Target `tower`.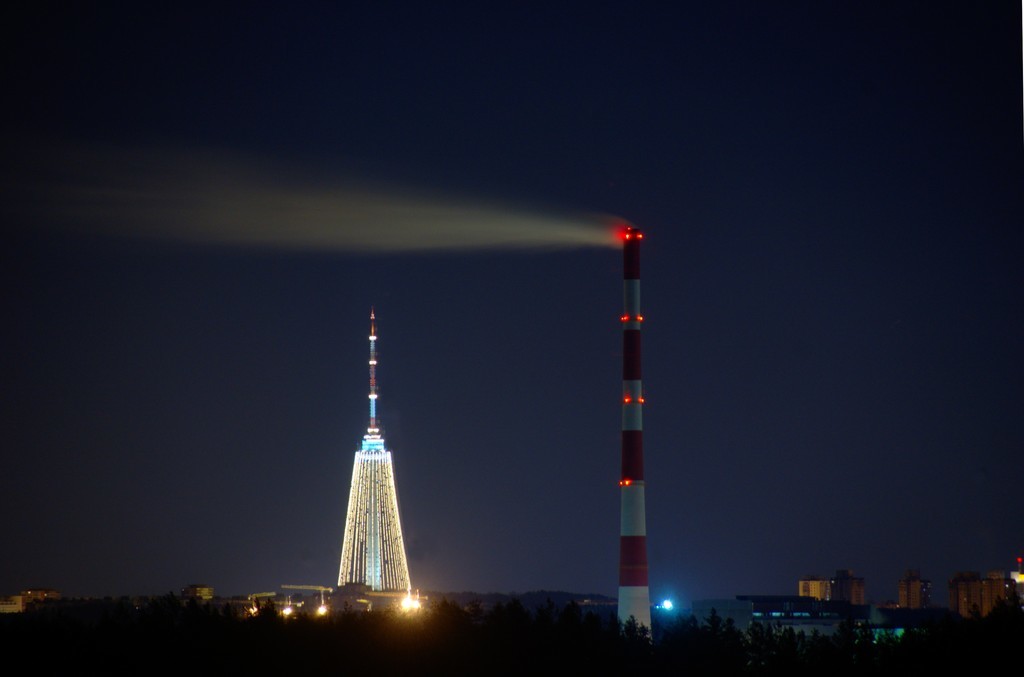
Target region: left=618, top=220, right=652, bottom=641.
